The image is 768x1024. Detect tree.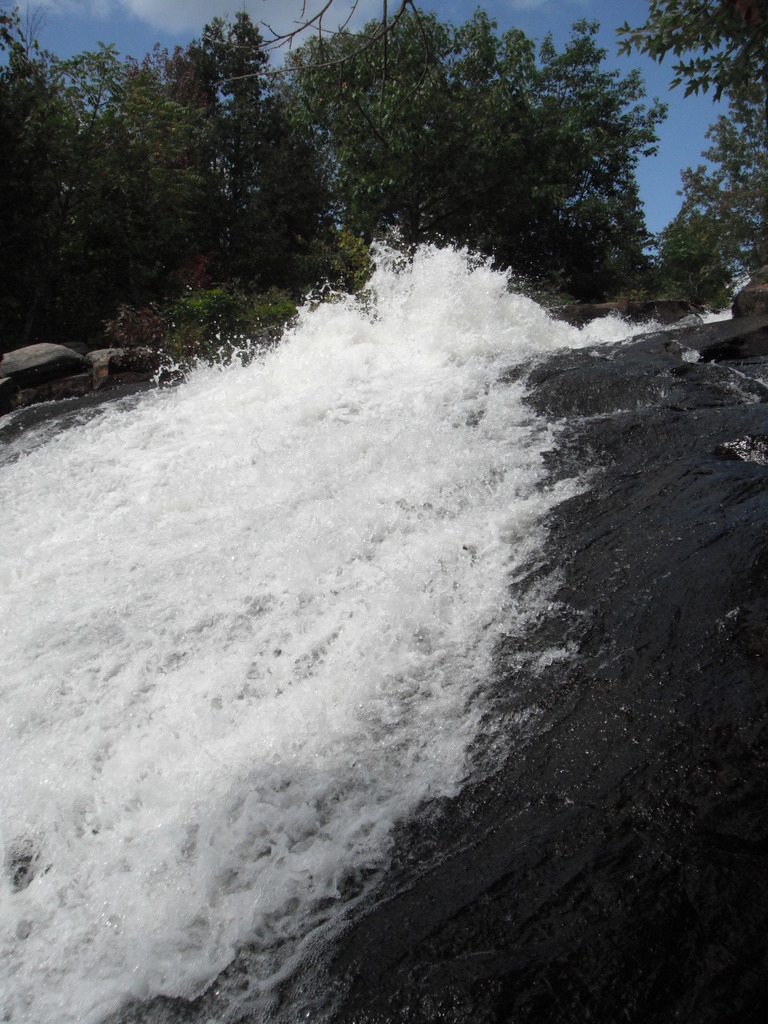
Detection: bbox=[0, 4, 357, 357].
